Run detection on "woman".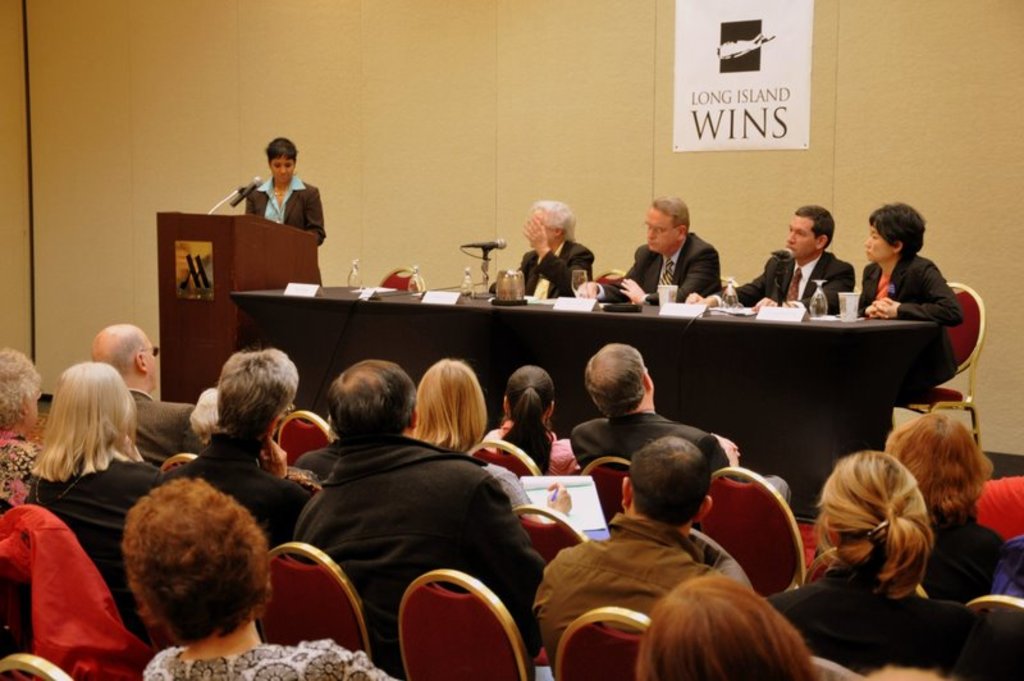
Result: 247 136 328 253.
